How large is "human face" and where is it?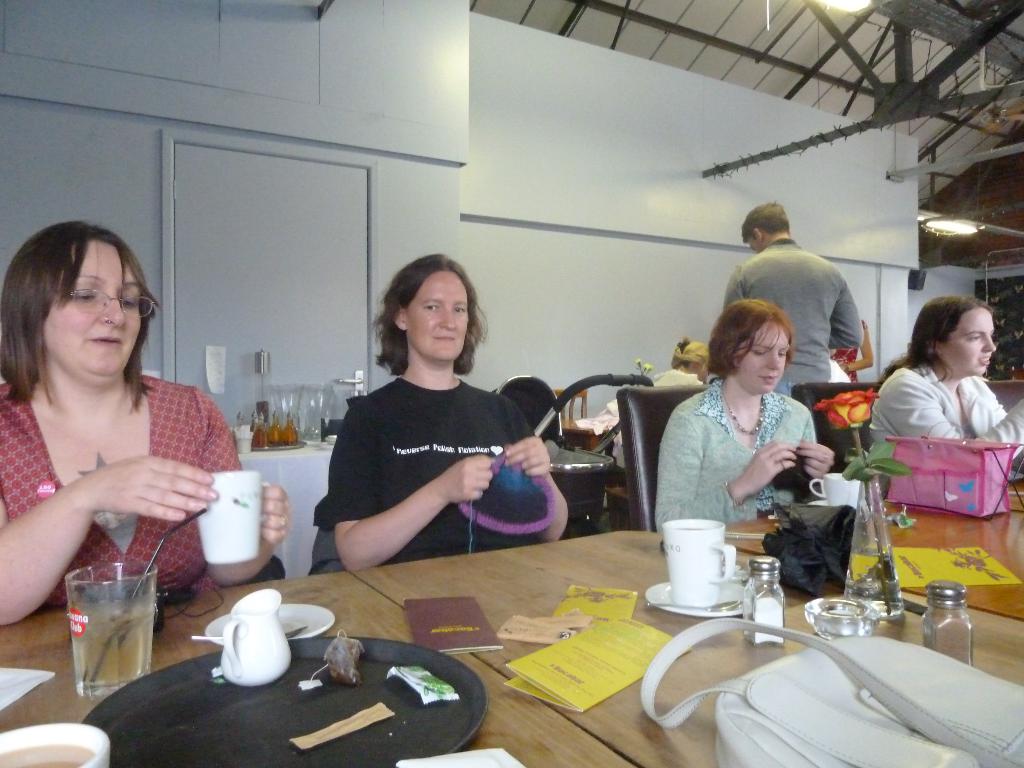
Bounding box: [406,269,488,361].
